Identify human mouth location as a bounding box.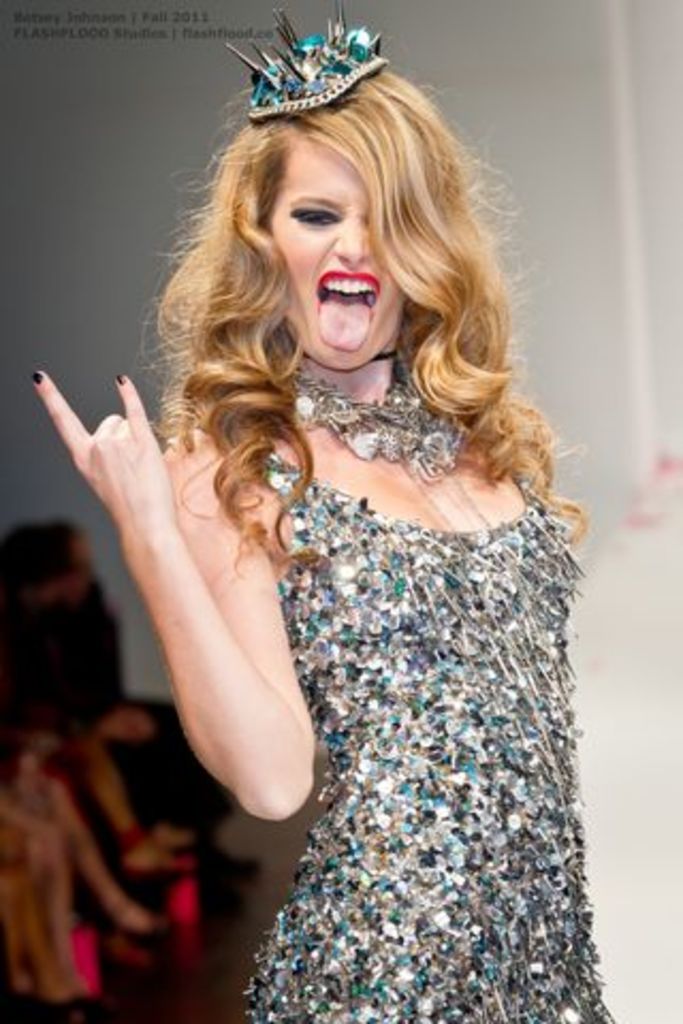
box=[318, 265, 380, 318].
